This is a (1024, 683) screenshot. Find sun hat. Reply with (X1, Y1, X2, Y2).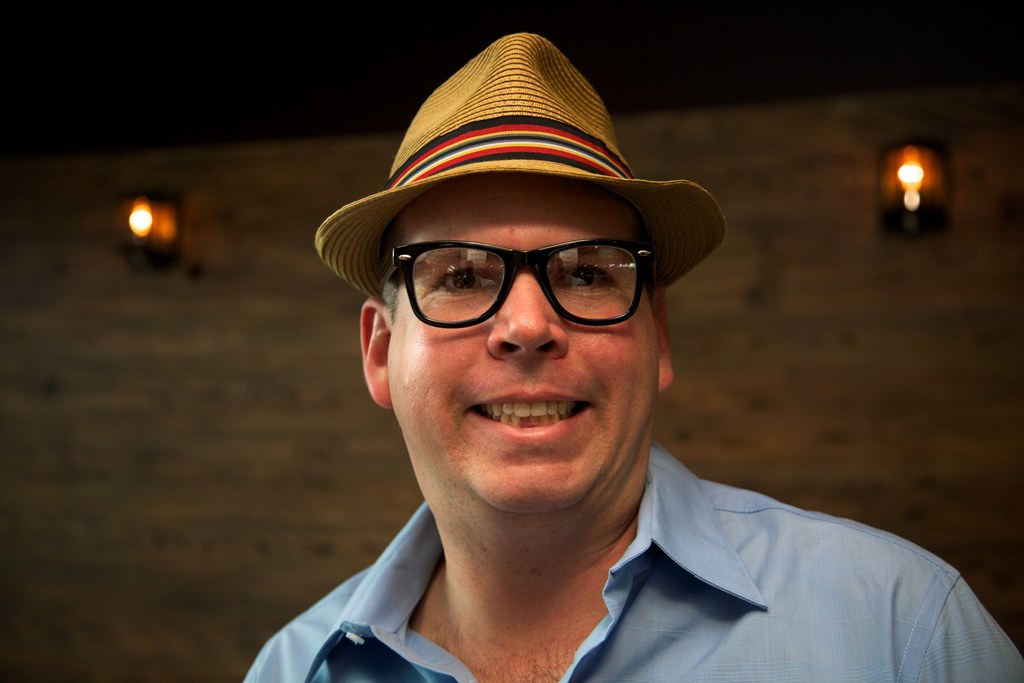
(311, 26, 730, 302).
